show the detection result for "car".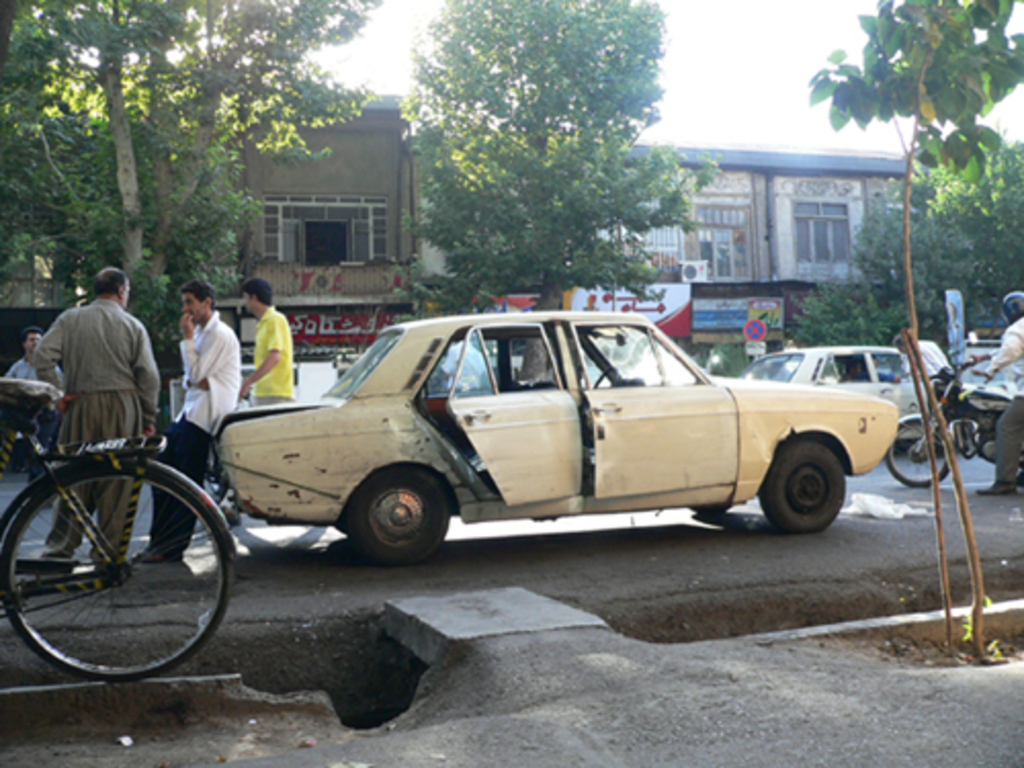
<bbox>115, 299, 950, 584</bbox>.
